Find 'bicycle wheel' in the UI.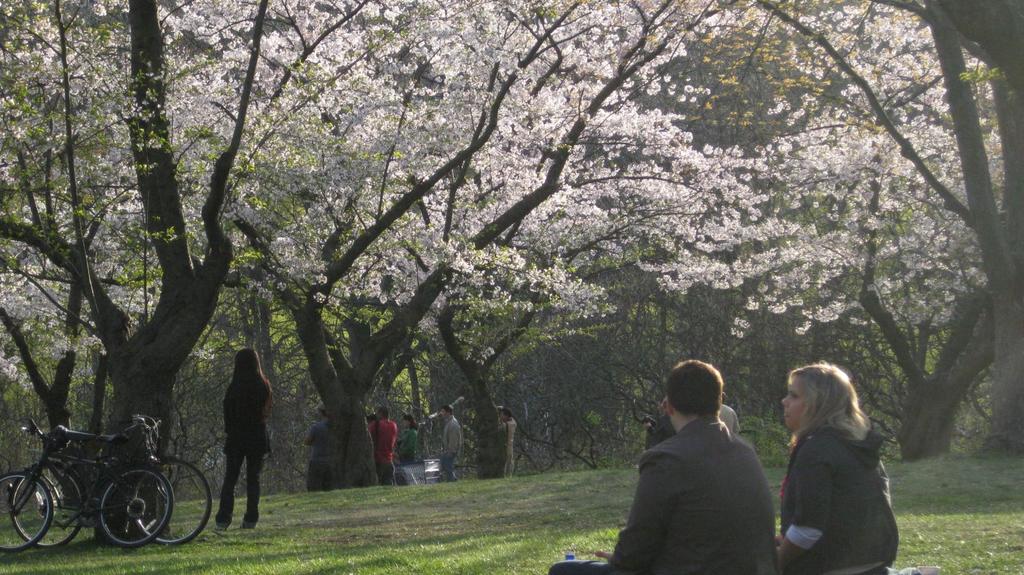
UI element at (81,467,156,544).
